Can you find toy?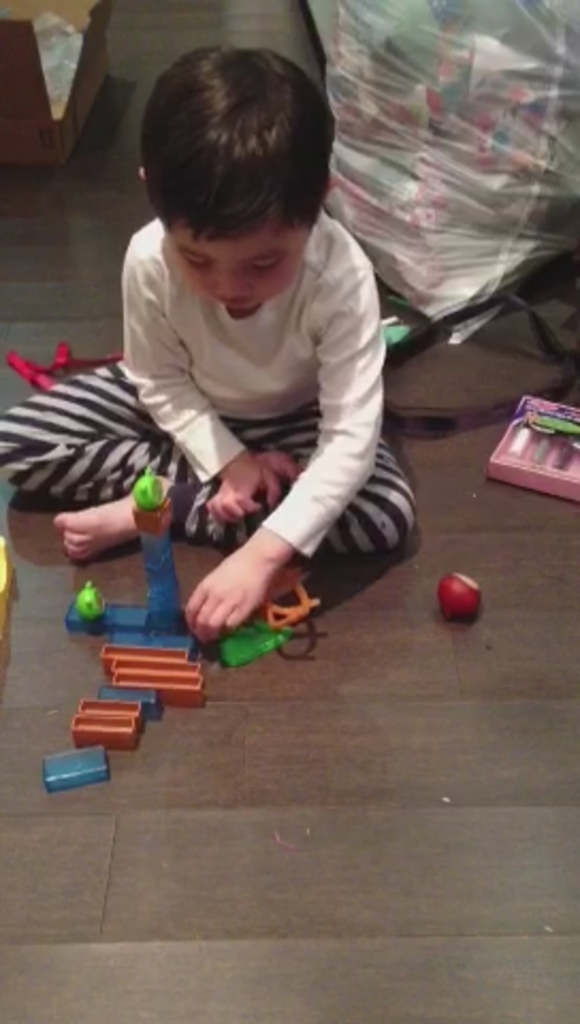
Yes, bounding box: {"left": 136, "top": 467, "right": 168, "bottom": 514}.
